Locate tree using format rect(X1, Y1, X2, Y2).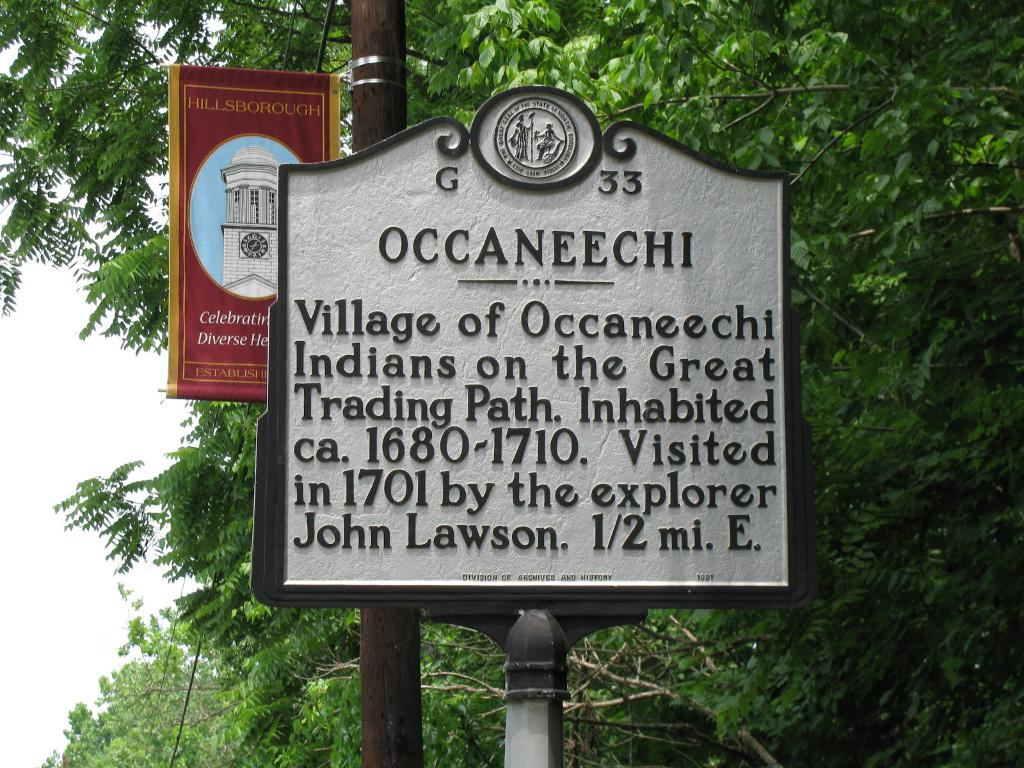
rect(0, 0, 366, 767).
